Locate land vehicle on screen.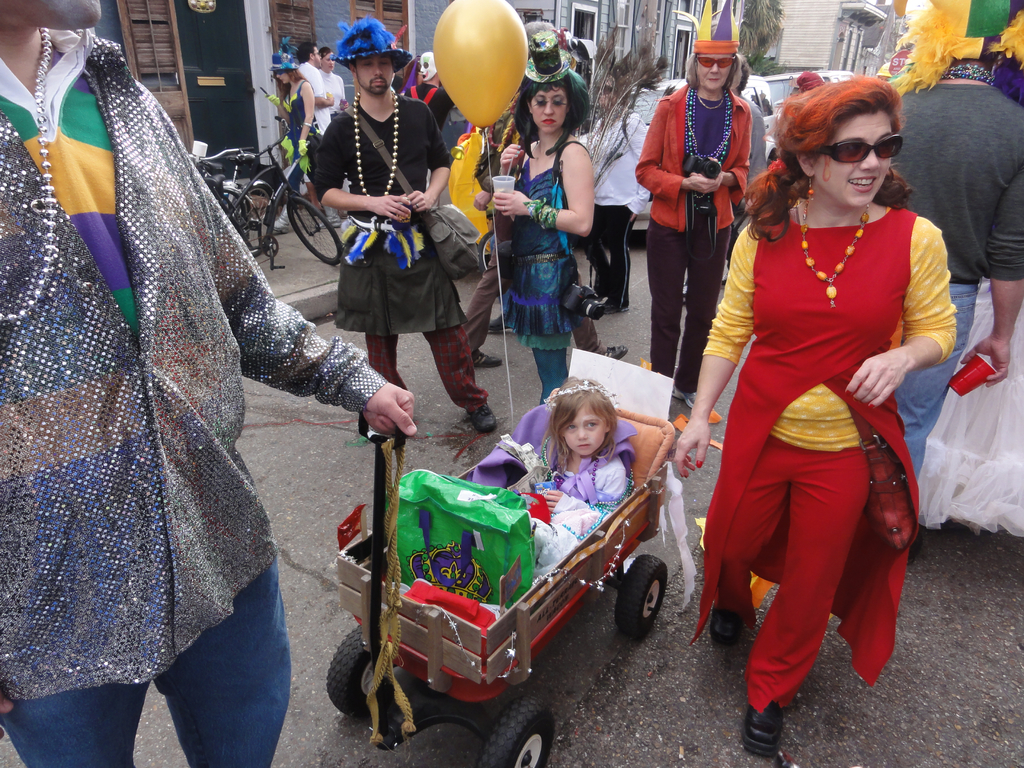
On screen at 185, 138, 271, 246.
